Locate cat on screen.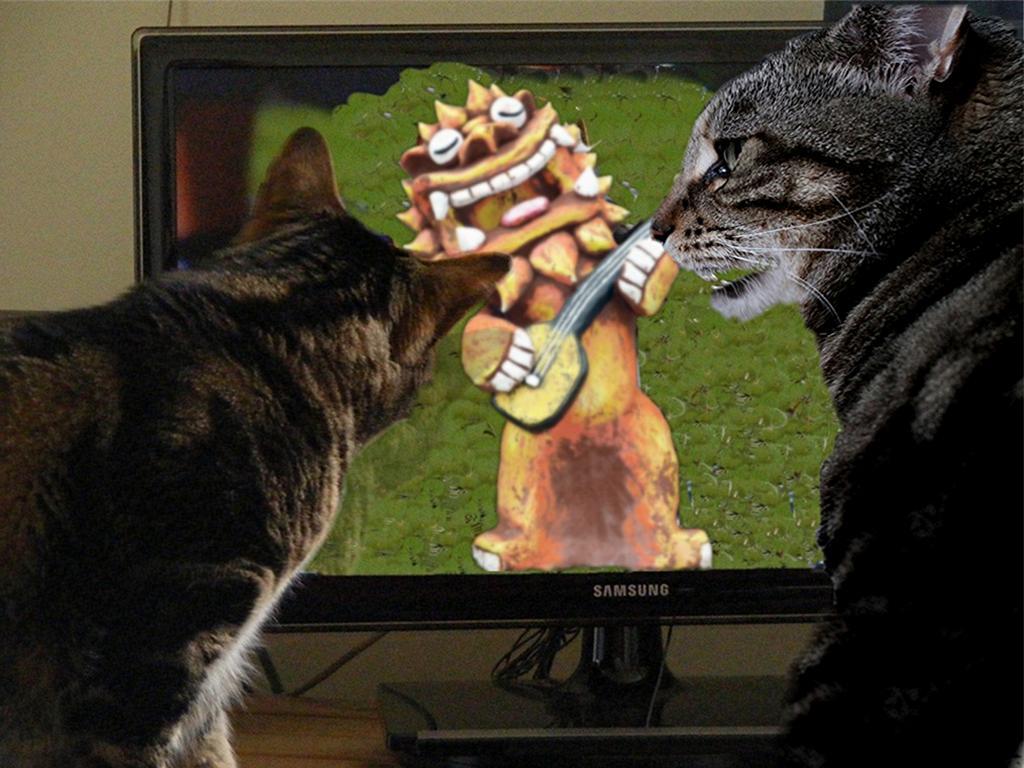
On screen at (x1=0, y1=122, x2=522, y2=767).
